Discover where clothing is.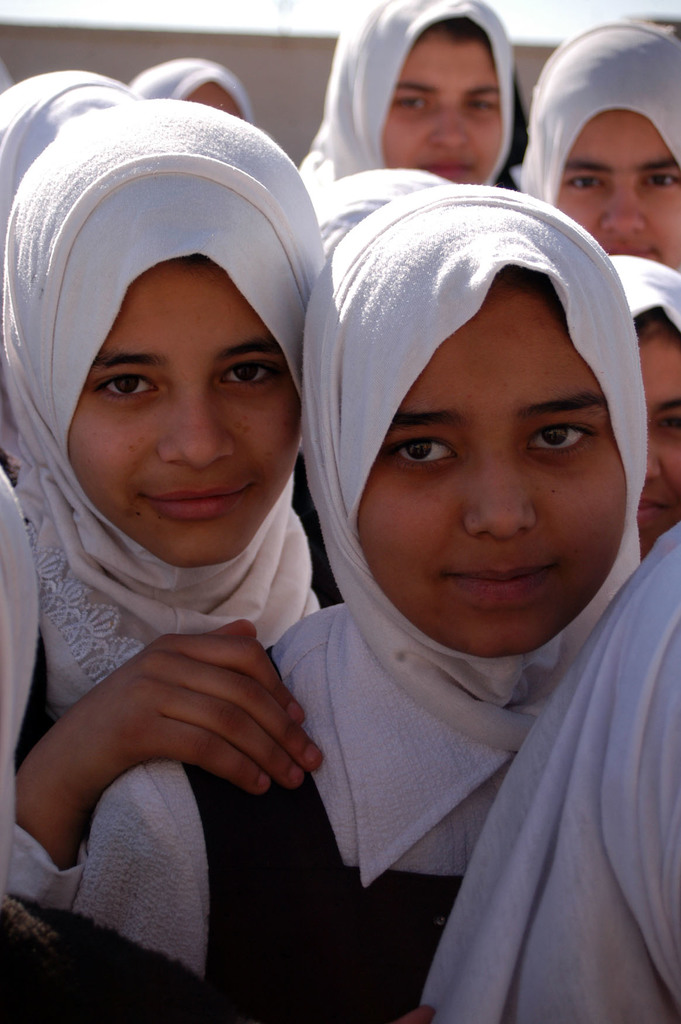
Discovered at [419,525,680,1023].
